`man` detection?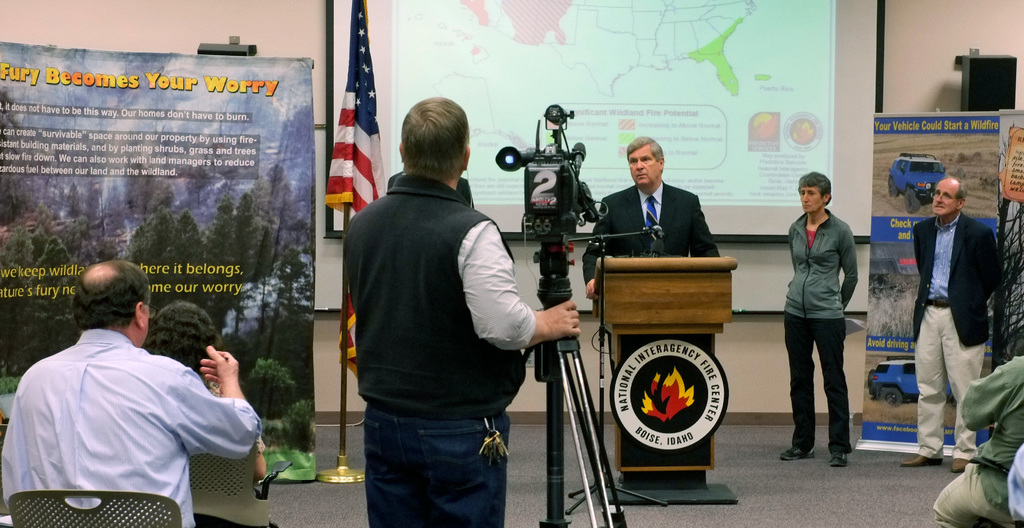
583,136,732,303
